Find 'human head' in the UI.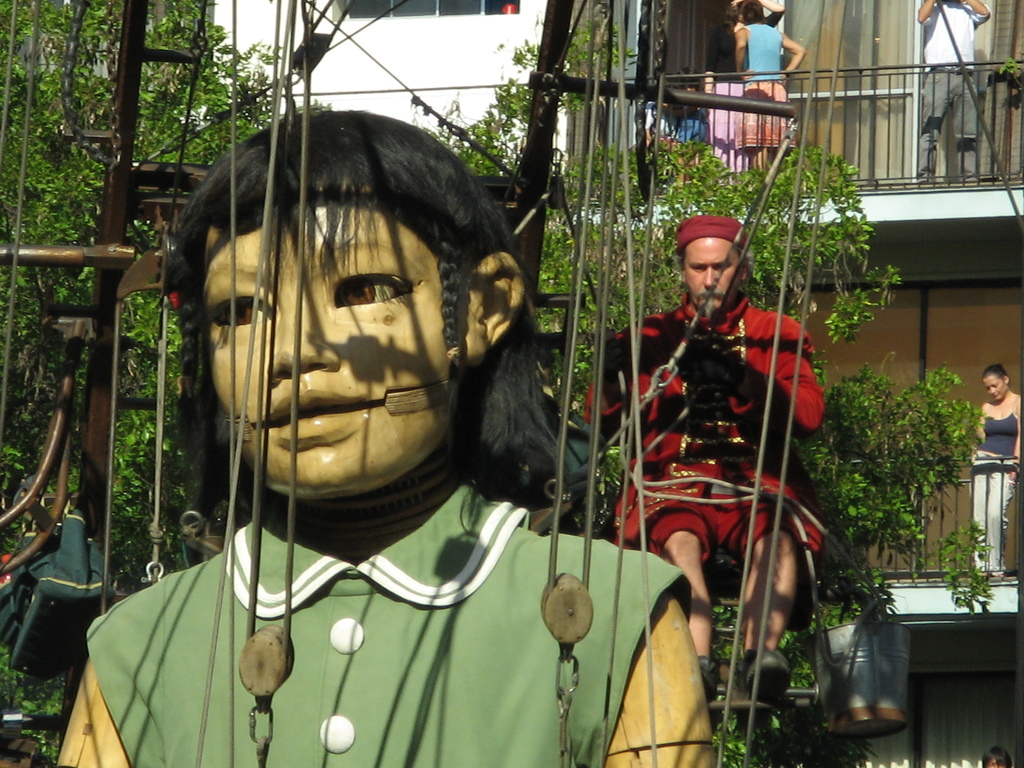
UI element at detection(979, 360, 1012, 401).
